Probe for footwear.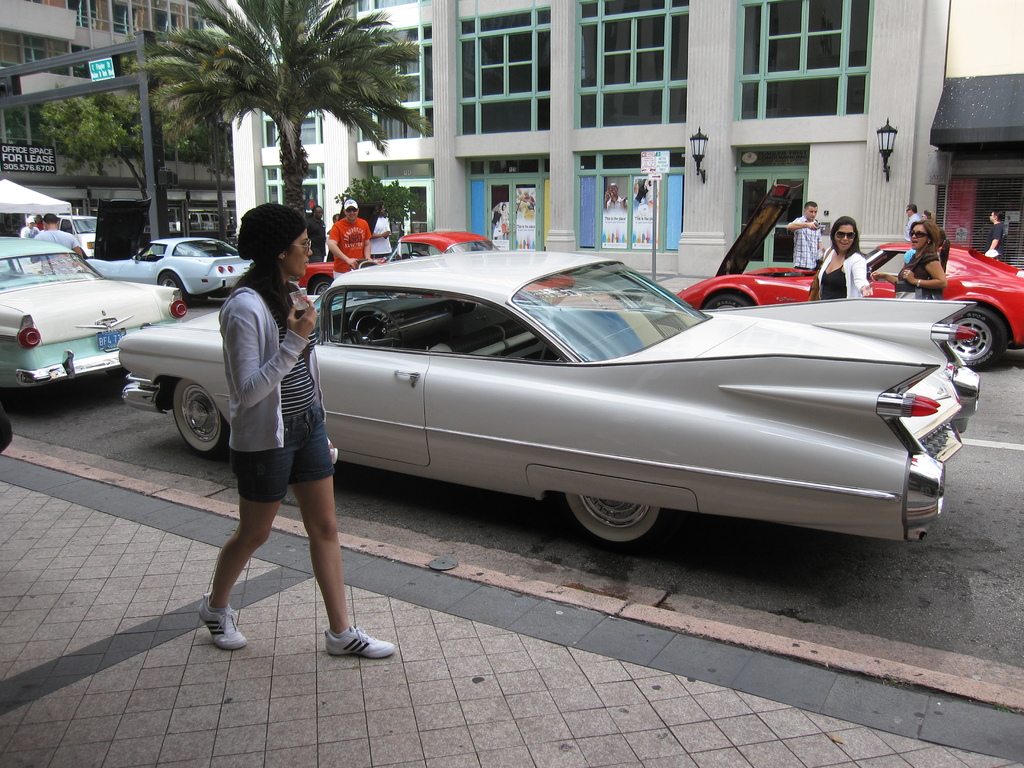
Probe result: l=324, t=622, r=396, b=659.
